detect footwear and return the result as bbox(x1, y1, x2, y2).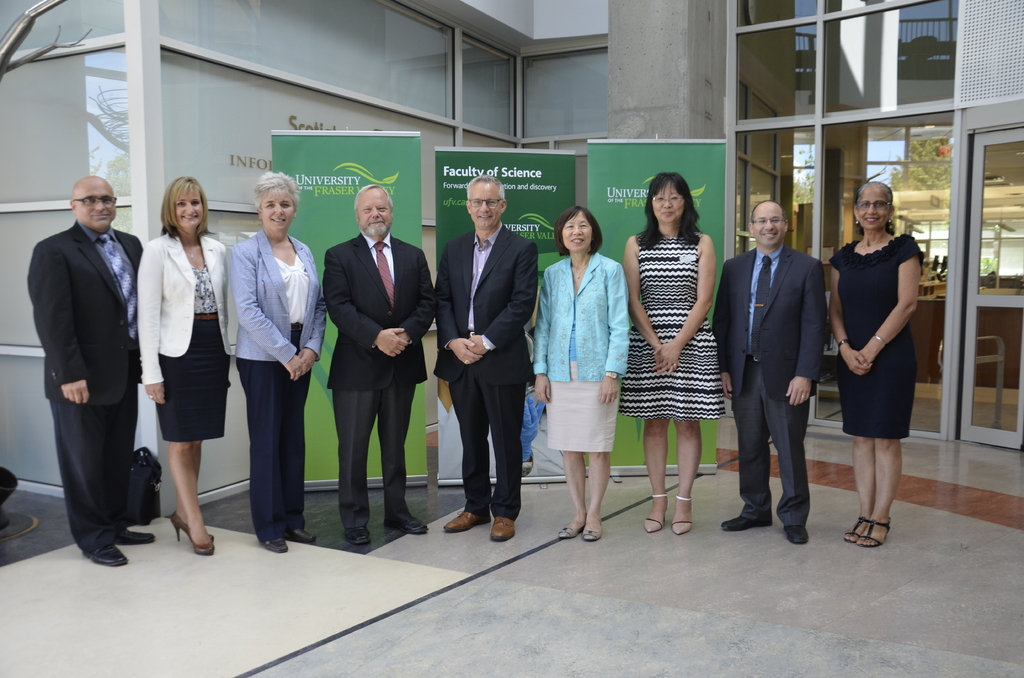
bbox(194, 545, 218, 554).
